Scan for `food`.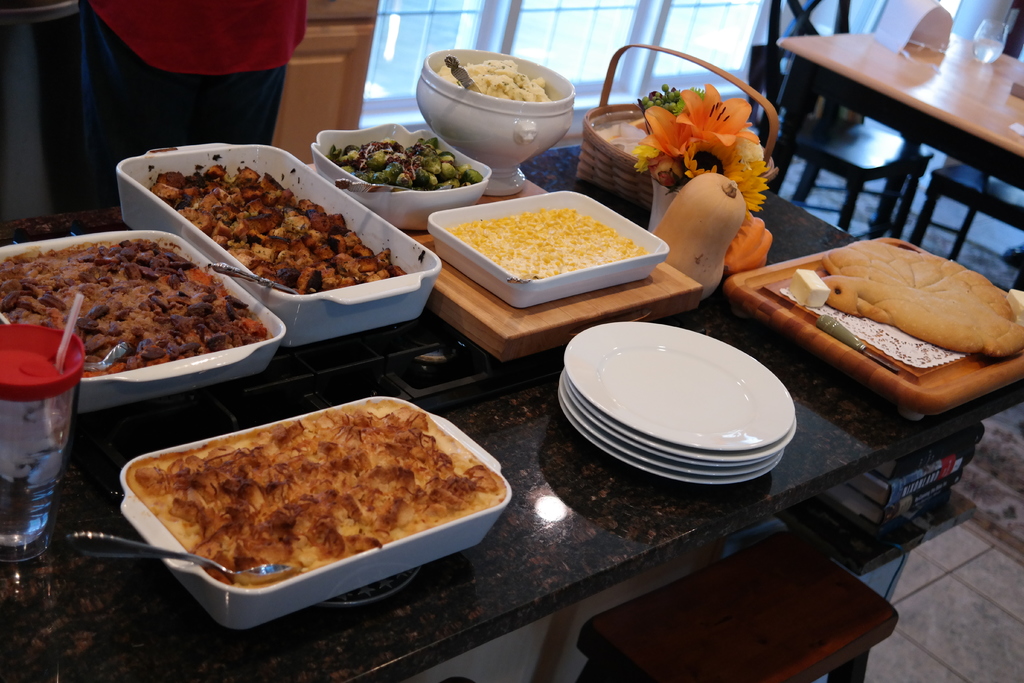
Scan result: <box>436,54,555,103</box>.
